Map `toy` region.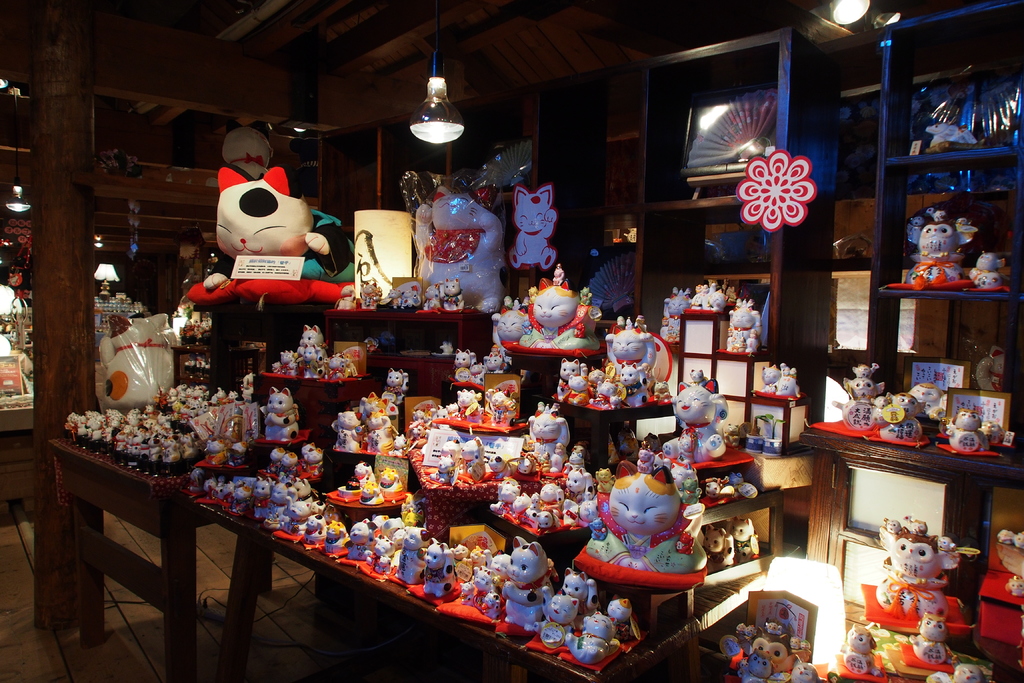
Mapped to locate(587, 450, 707, 582).
